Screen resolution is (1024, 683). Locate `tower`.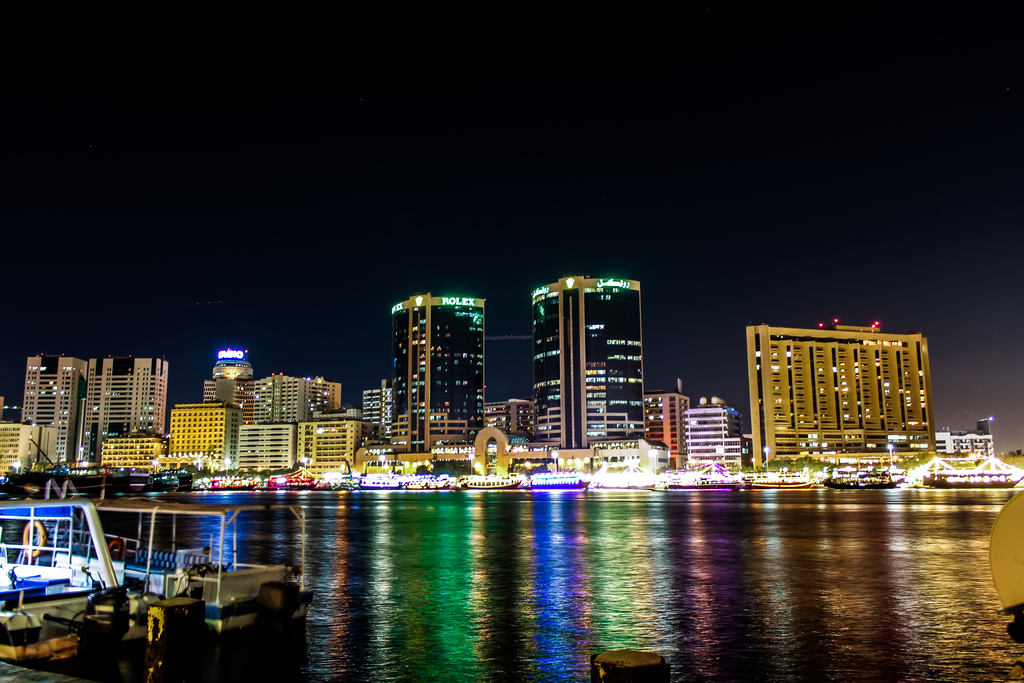
308,379,337,413.
